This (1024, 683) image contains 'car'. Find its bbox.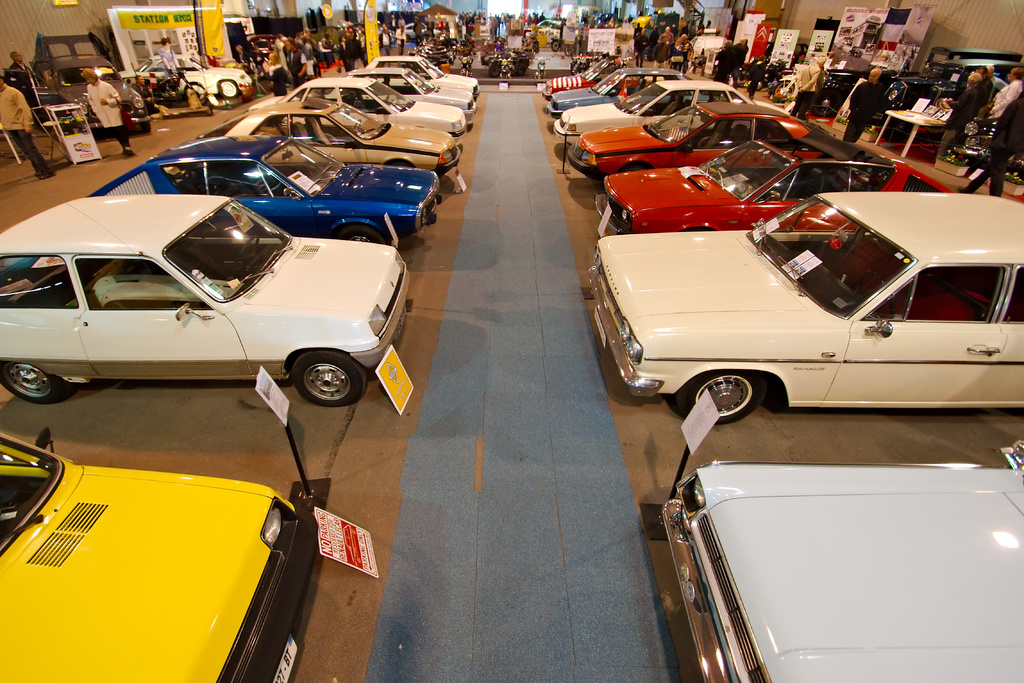
248,35,276,66.
